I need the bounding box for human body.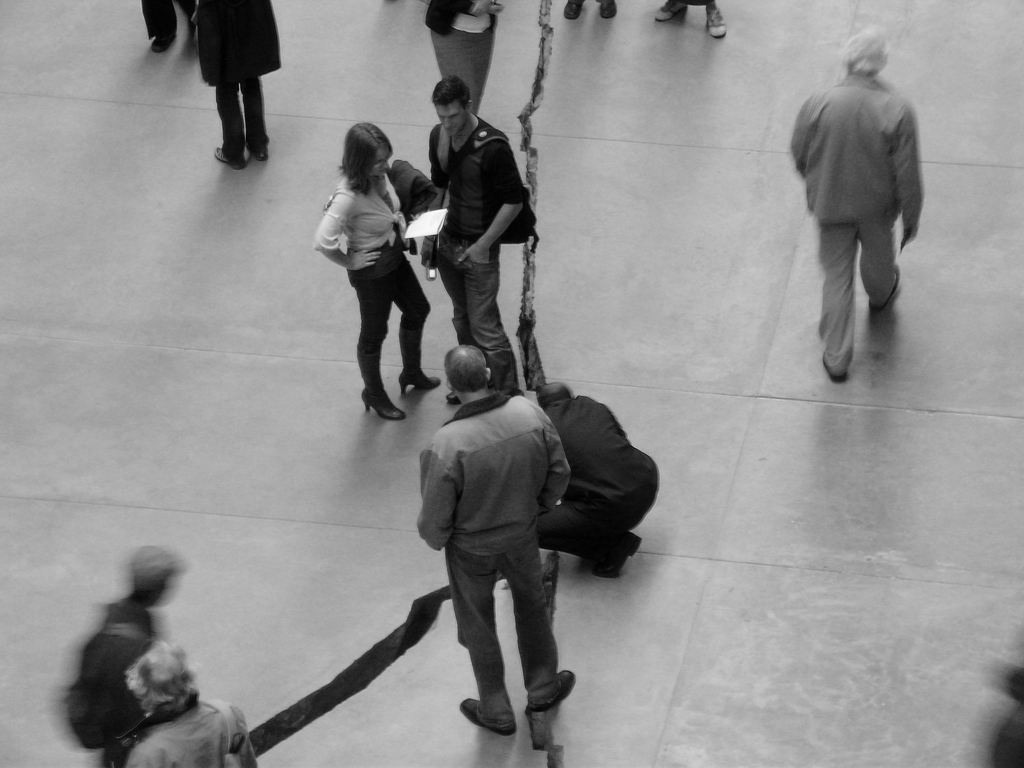
Here it is: locate(141, 0, 196, 57).
